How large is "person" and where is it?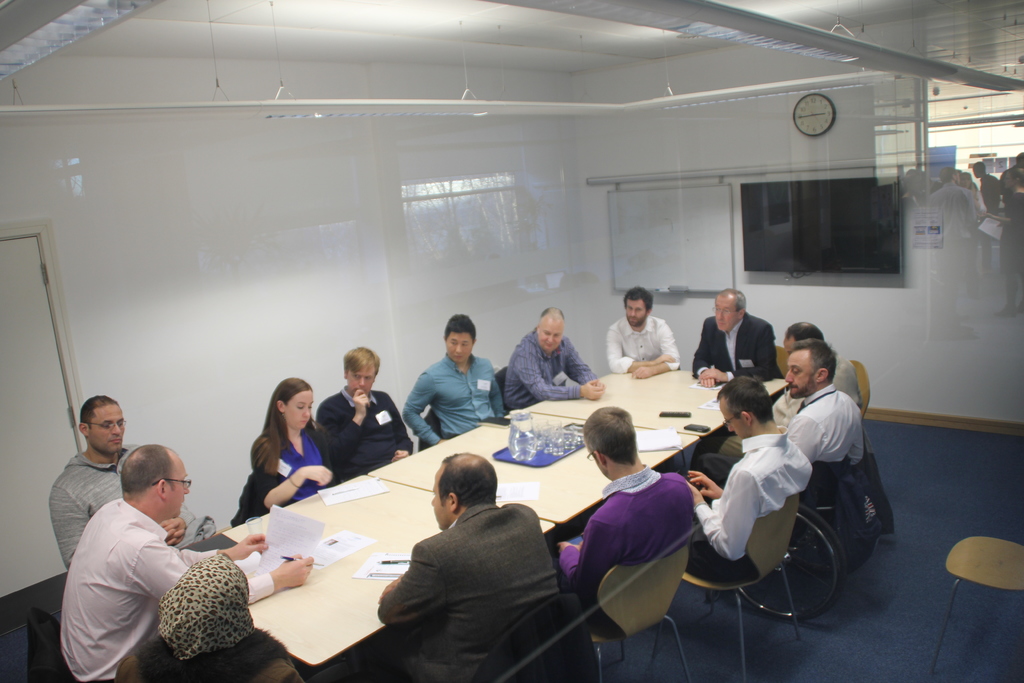
Bounding box: l=681, t=371, r=810, b=580.
